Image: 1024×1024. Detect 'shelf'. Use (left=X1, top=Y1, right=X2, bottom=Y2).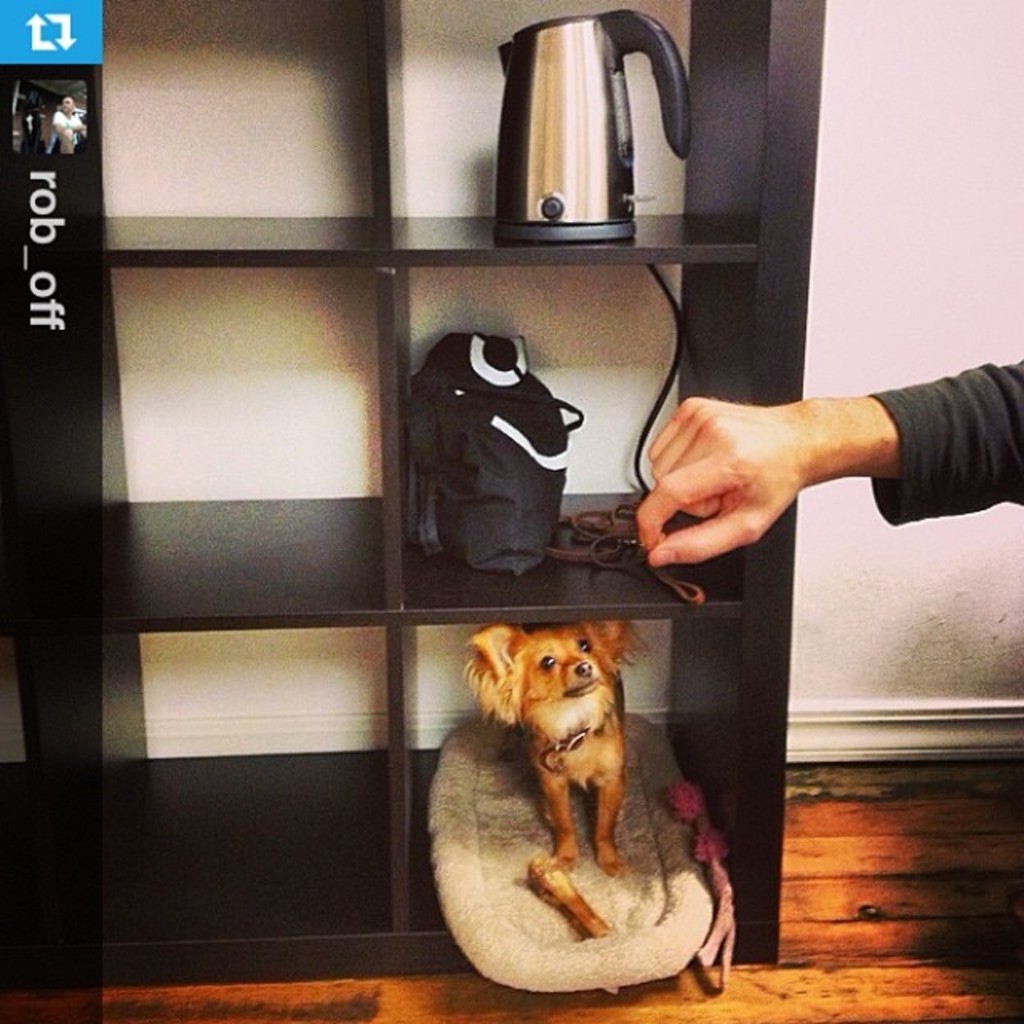
(left=102, top=622, right=398, bottom=949).
